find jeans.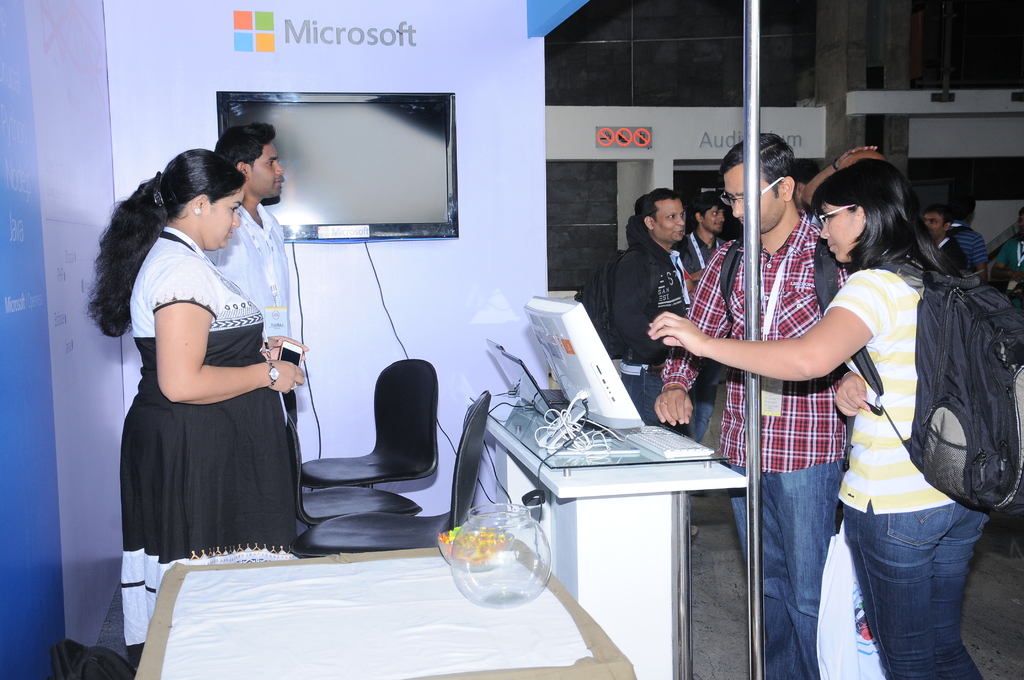
(733,463,844,679).
